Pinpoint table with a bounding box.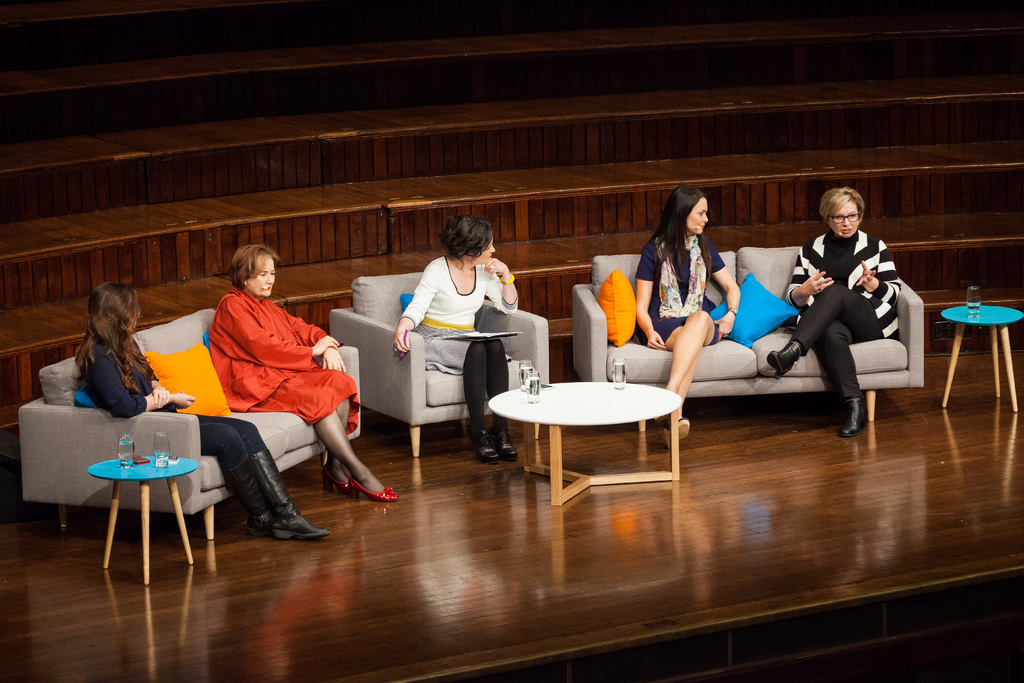
[484,378,680,507].
